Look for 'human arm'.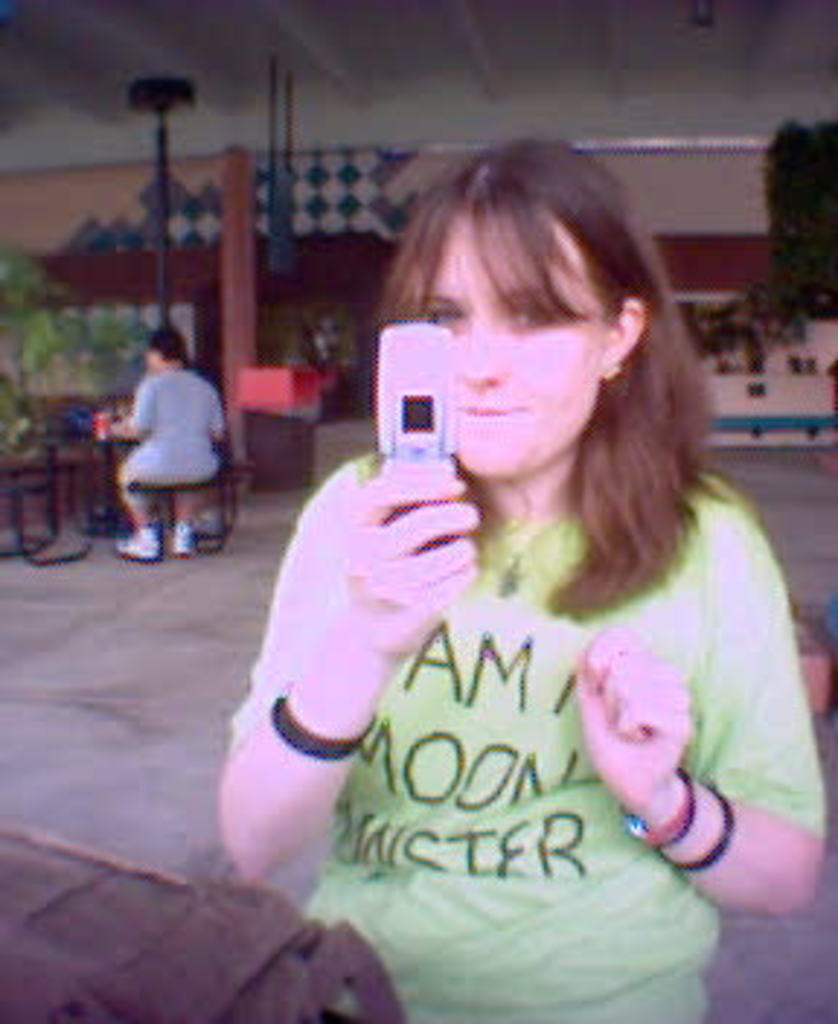
Found: 570,547,815,925.
